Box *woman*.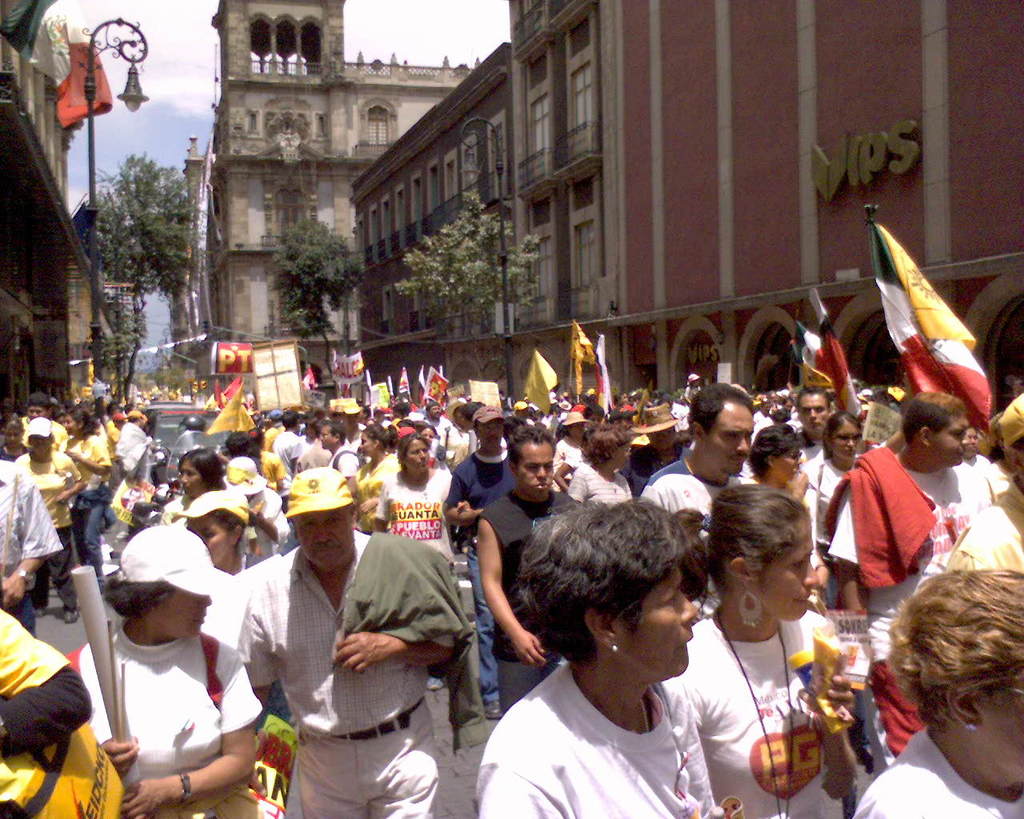
<box>546,413,584,488</box>.
